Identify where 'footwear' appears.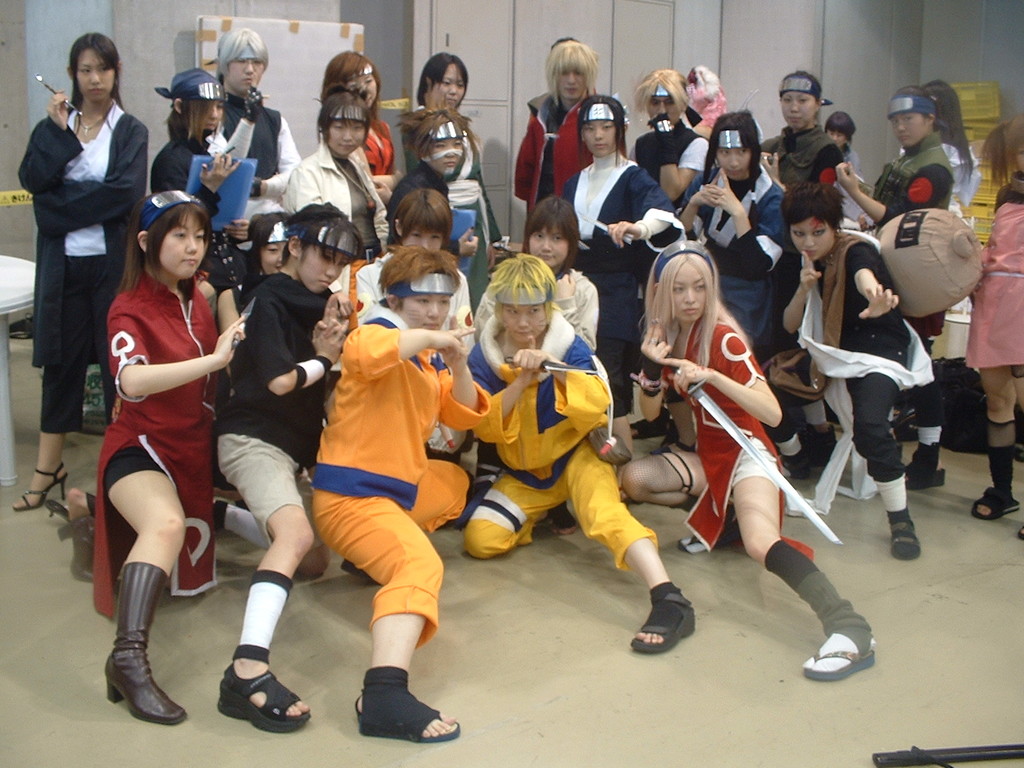
Appears at bbox=(903, 470, 948, 495).
